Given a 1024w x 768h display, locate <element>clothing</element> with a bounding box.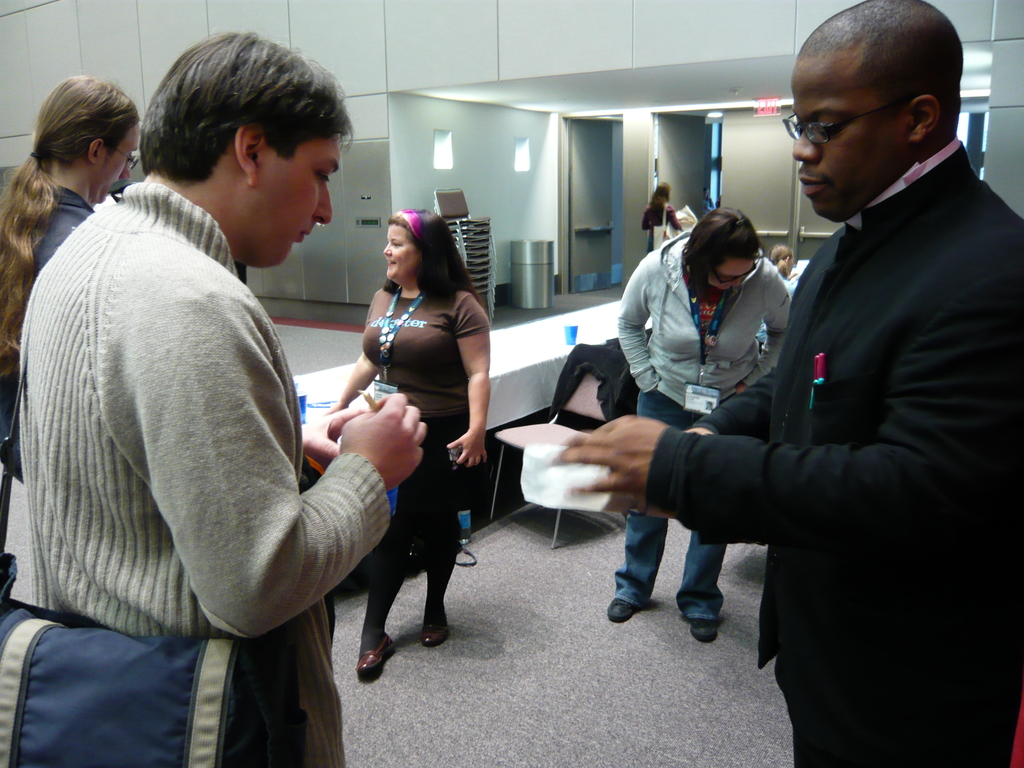
Located: locate(356, 285, 490, 628).
